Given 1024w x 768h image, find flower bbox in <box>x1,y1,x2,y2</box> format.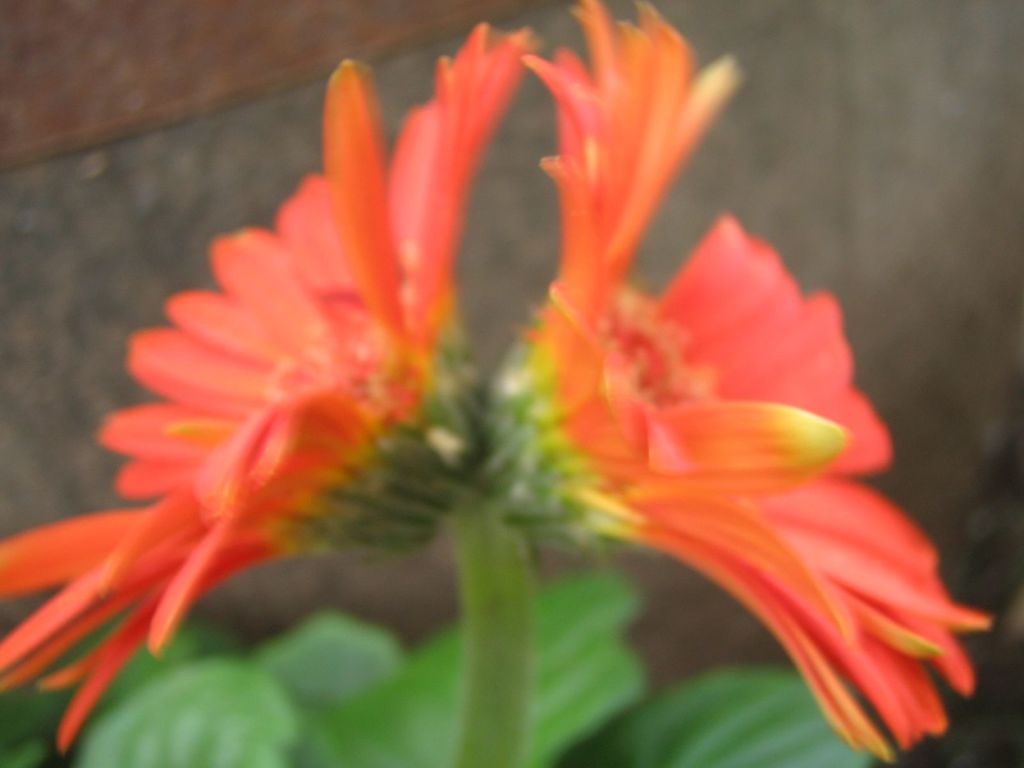
<box>0,22,546,756</box>.
